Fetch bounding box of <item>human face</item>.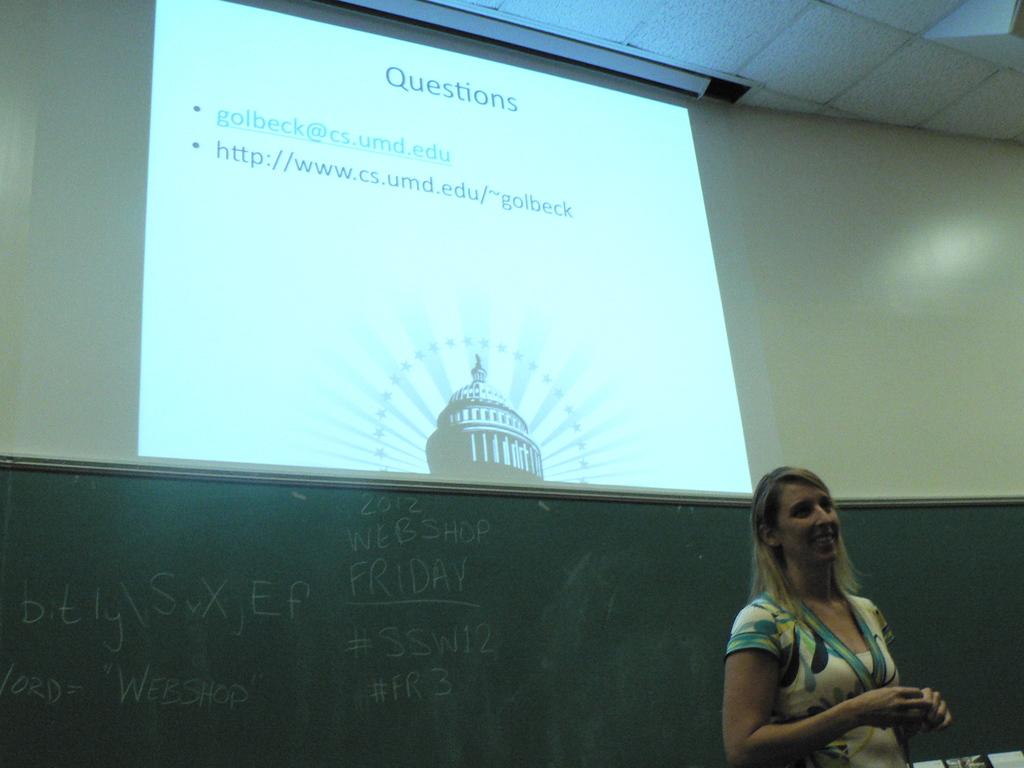
Bbox: (778, 483, 844, 568).
